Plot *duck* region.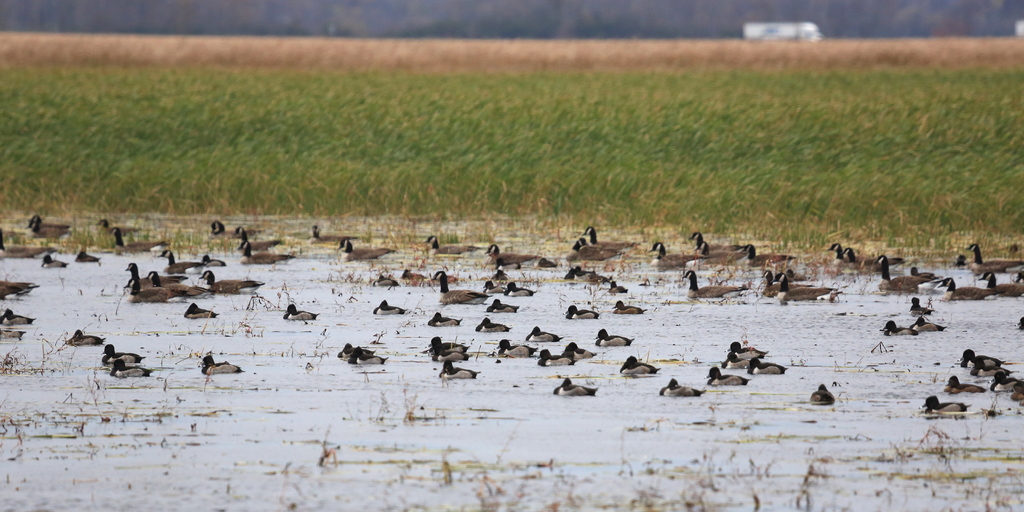
Plotted at [left=372, top=297, right=412, bottom=315].
